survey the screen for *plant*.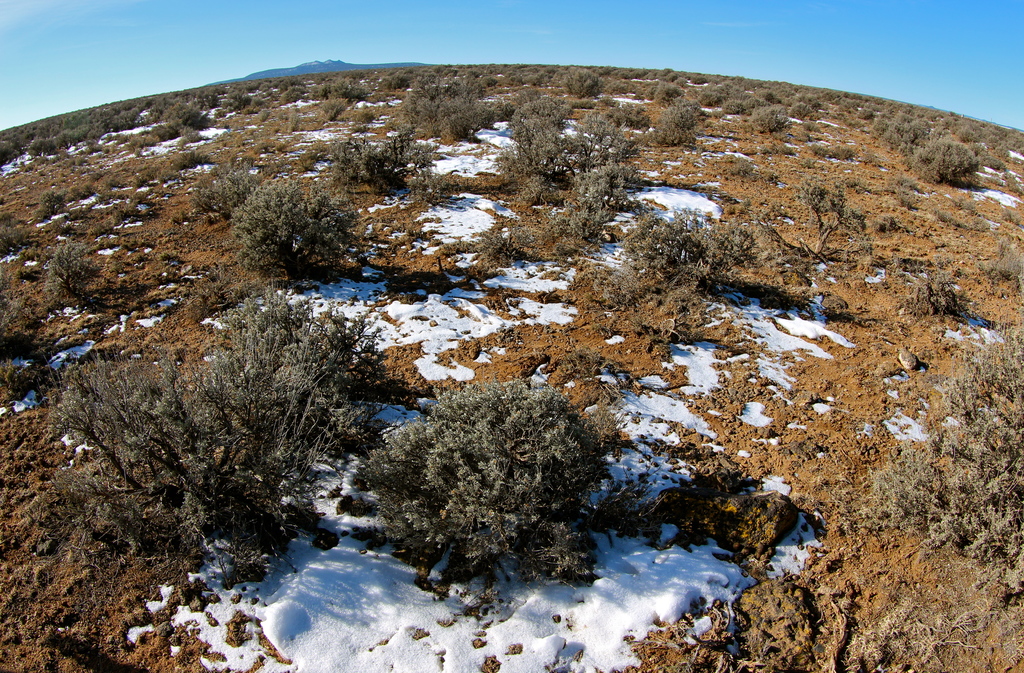
Survey found: rect(299, 148, 320, 165).
